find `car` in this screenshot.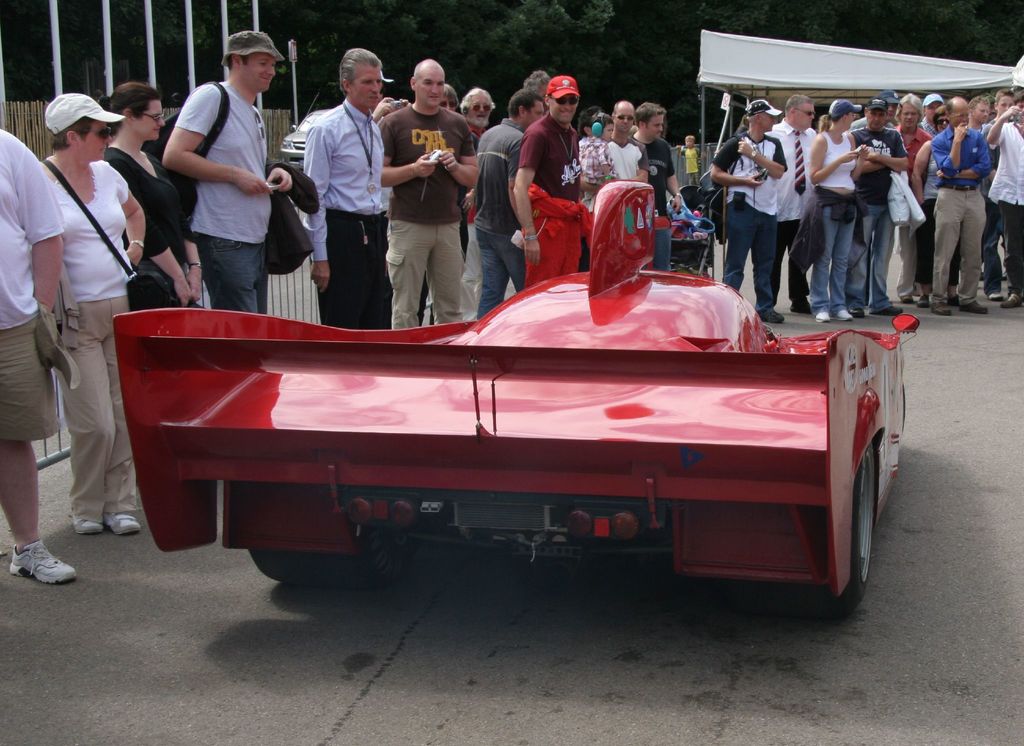
The bounding box for `car` is locate(122, 206, 923, 608).
